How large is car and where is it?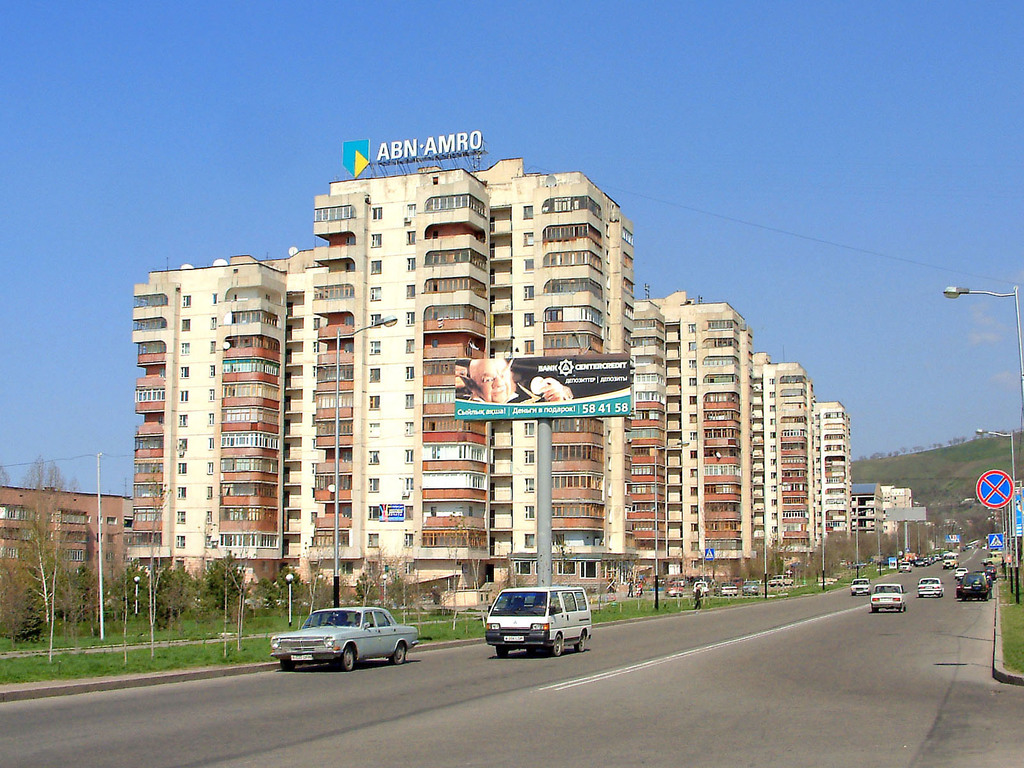
Bounding box: <bbox>269, 605, 419, 672</bbox>.
